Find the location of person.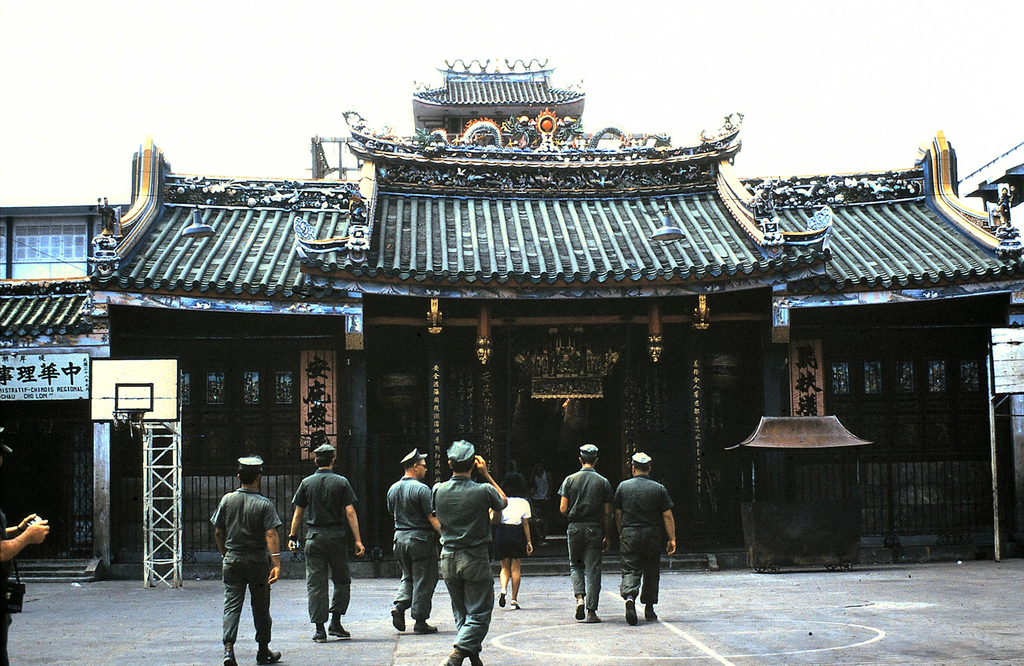
Location: pyautogui.locateOnScreen(559, 444, 614, 623).
